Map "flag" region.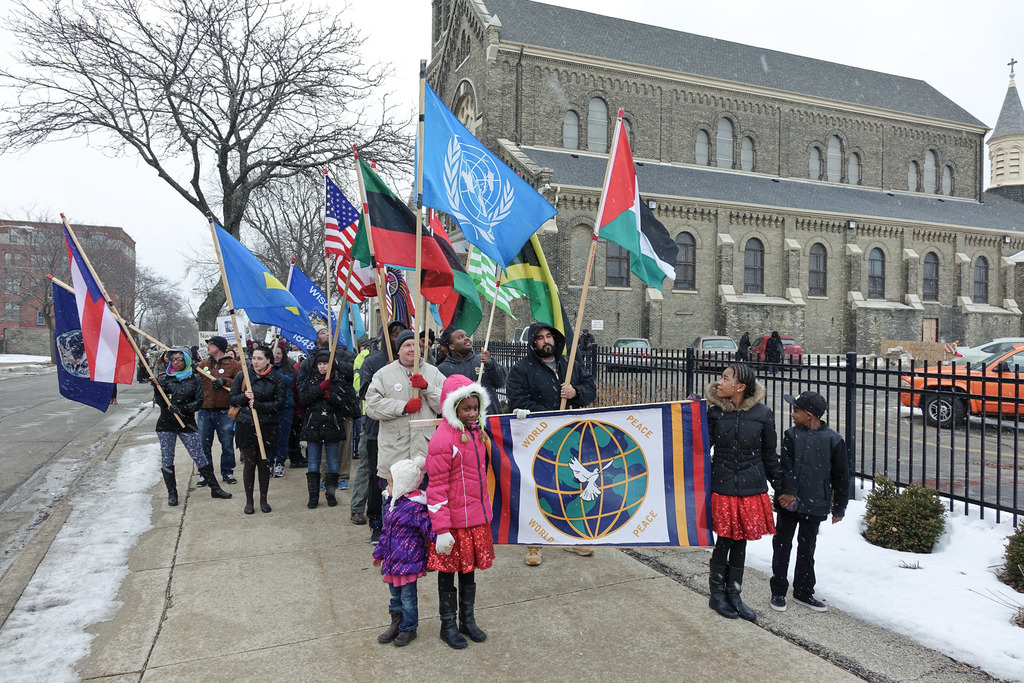
Mapped to [286,263,337,339].
